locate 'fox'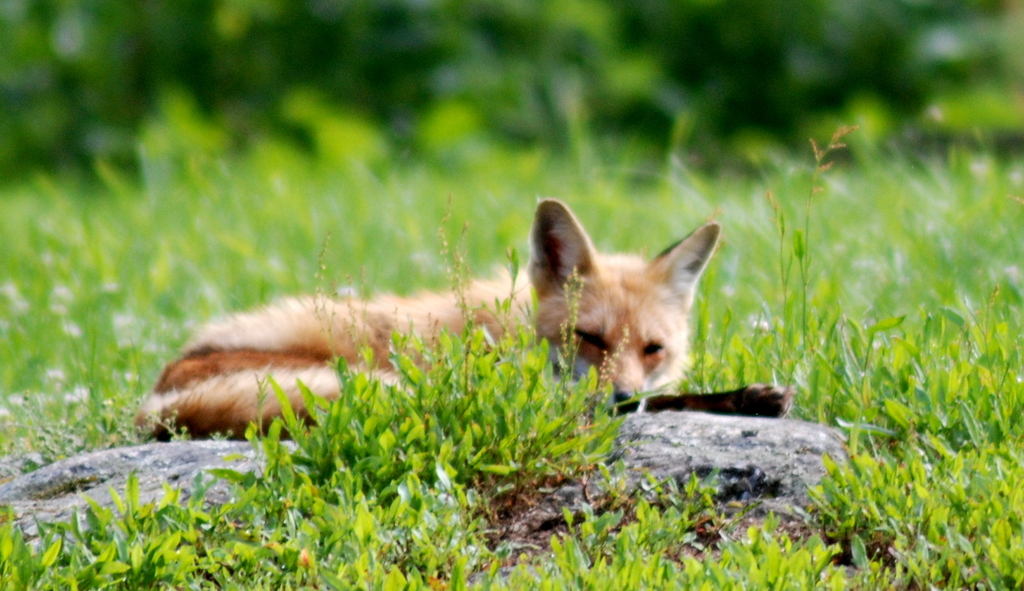
bbox(132, 198, 723, 442)
